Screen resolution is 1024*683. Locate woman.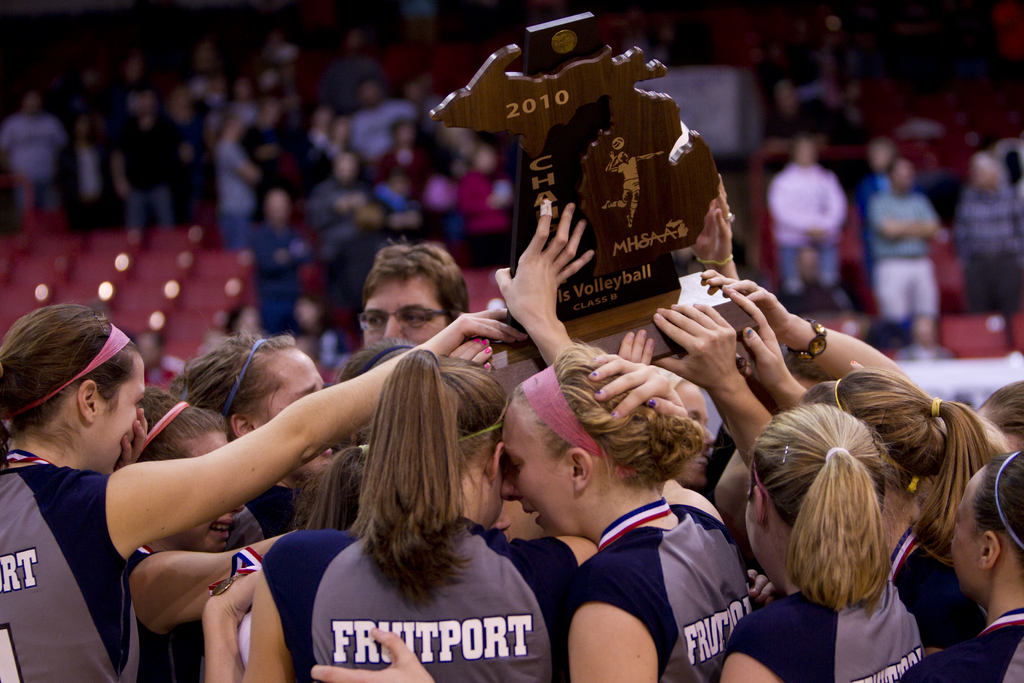
(102,384,296,682).
